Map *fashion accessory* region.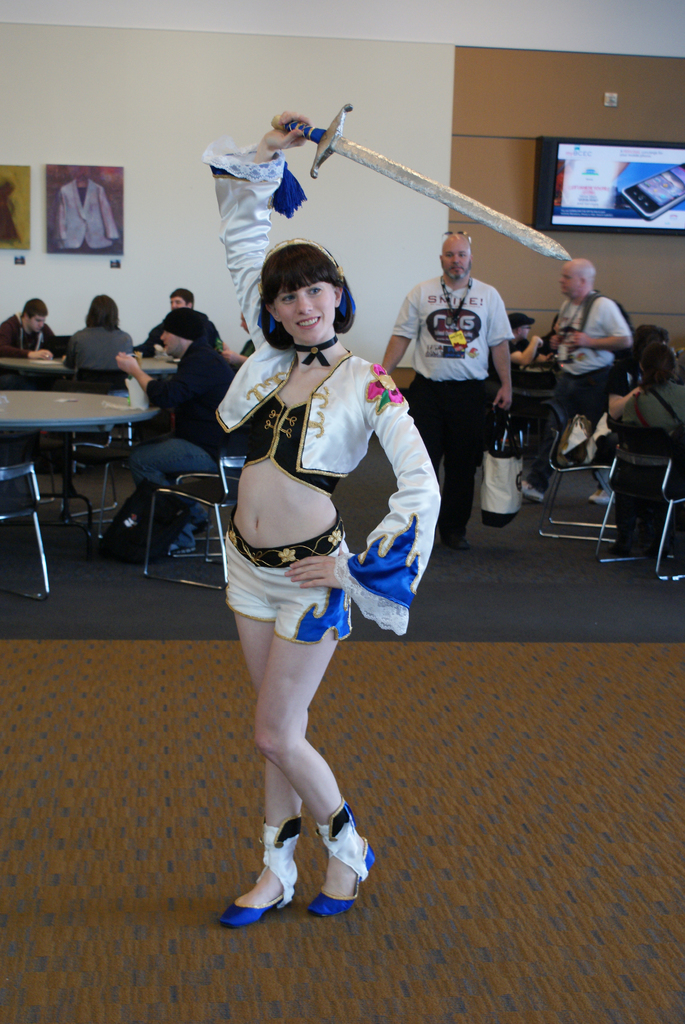
Mapped to locate(306, 797, 374, 918).
